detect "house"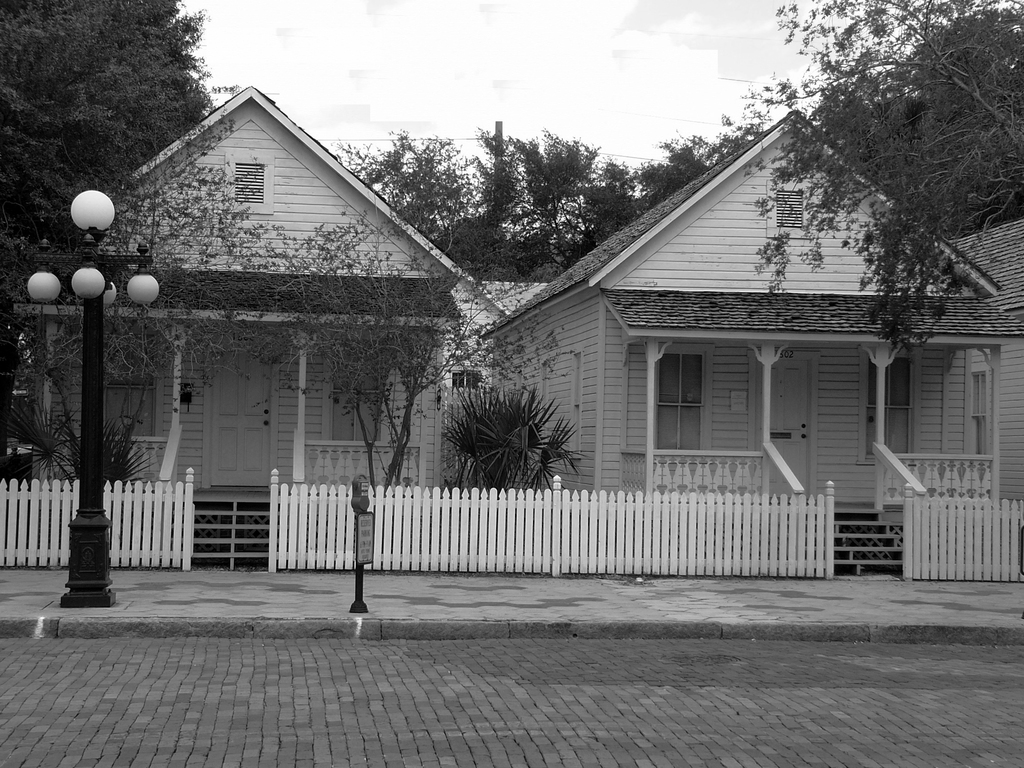
[458, 127, 1000, 581]
